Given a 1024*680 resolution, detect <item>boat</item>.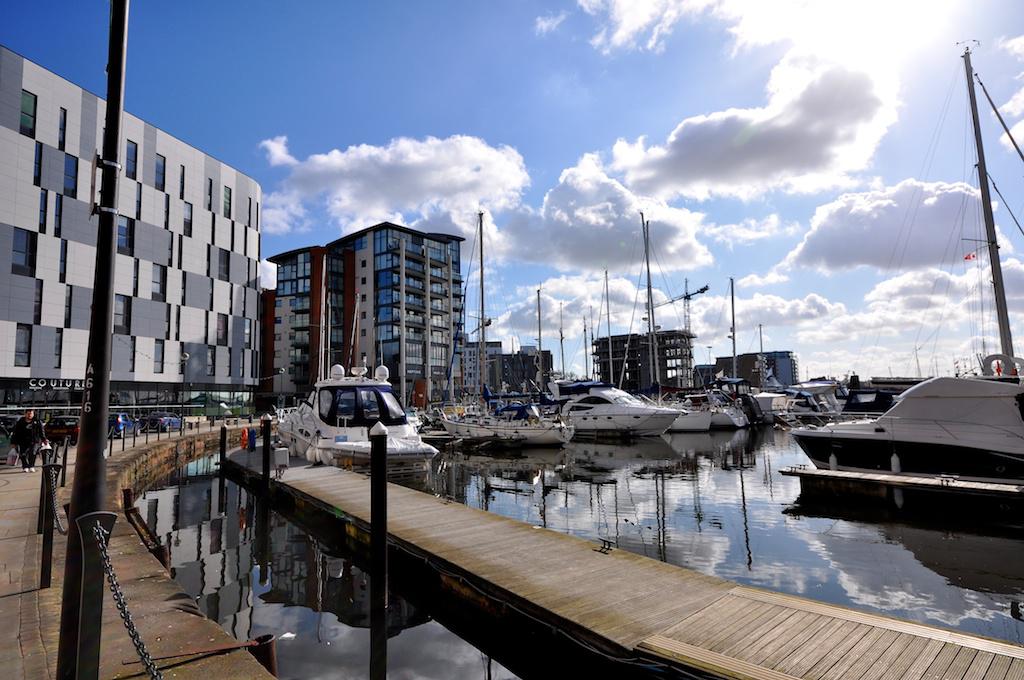
BBox(777, 42, 1023, 472).
